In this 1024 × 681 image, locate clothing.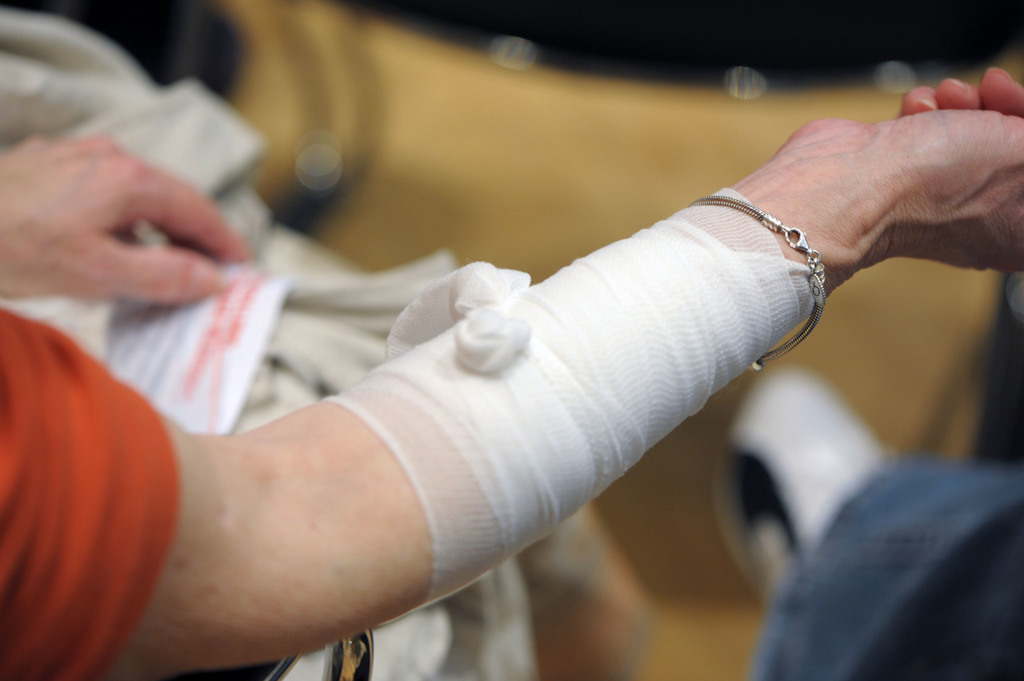
Bounding box: BBox(755, 458, 1023, 680).
